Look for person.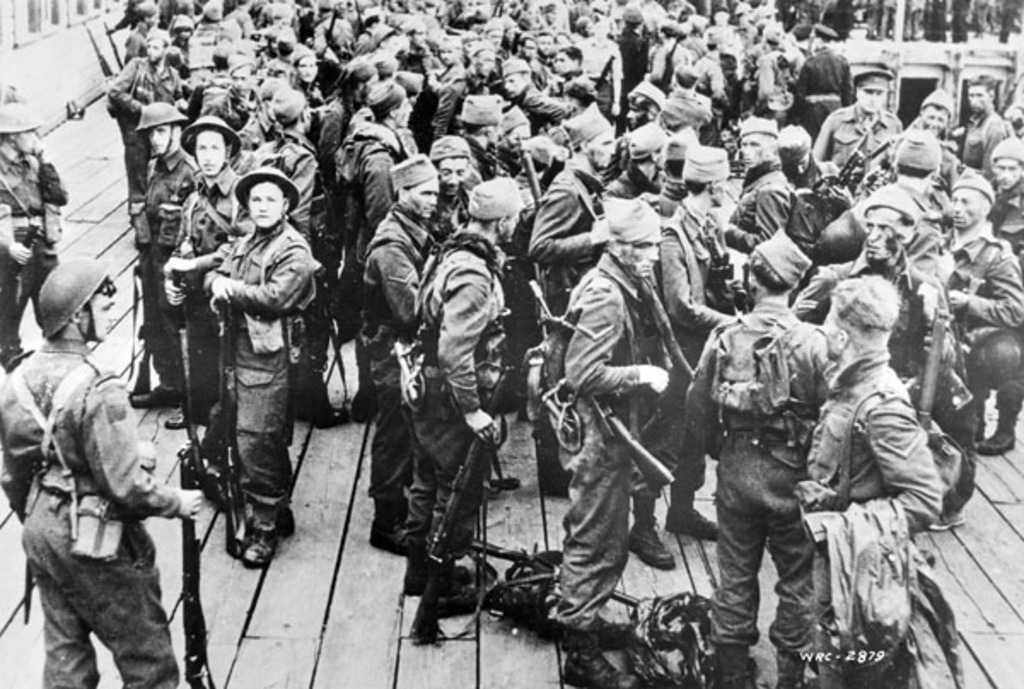
Found: pyautogui.locateOnScreen(362, 155, 444, 551).
